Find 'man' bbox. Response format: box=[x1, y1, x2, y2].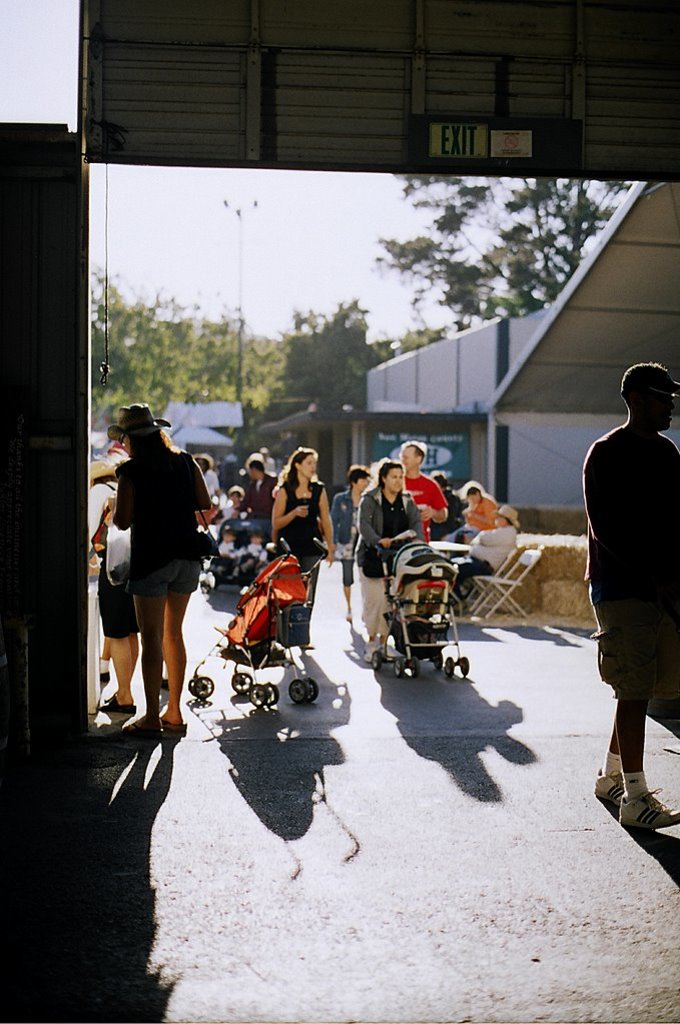
box=[578, 361, 679, 785].
